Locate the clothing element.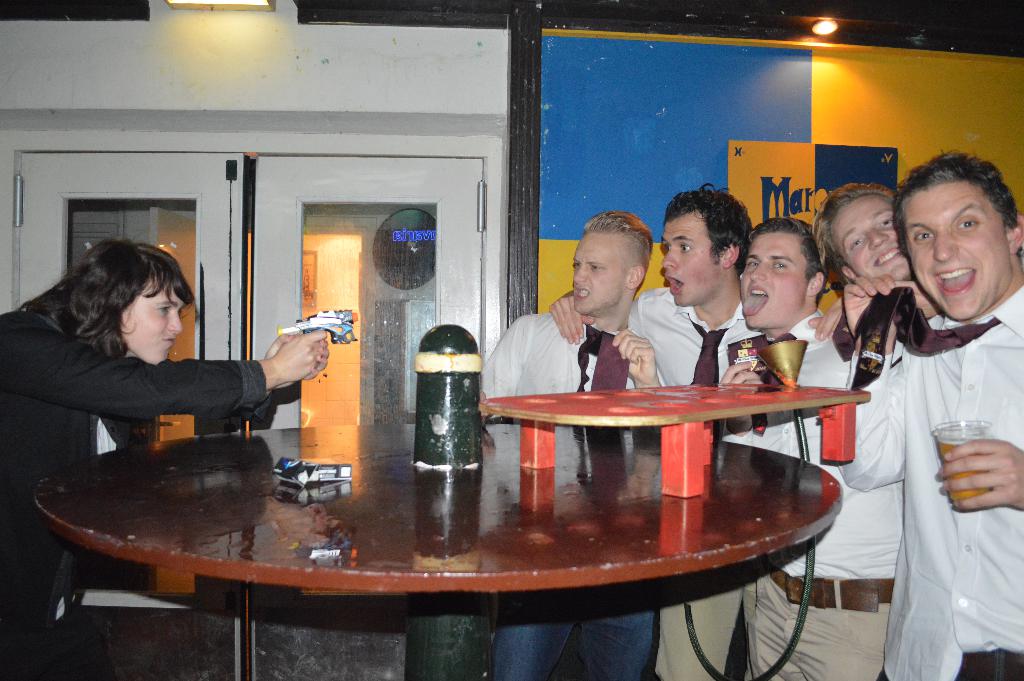
Element bbox: x1=469 y1=300 x2=642 y2=680.
